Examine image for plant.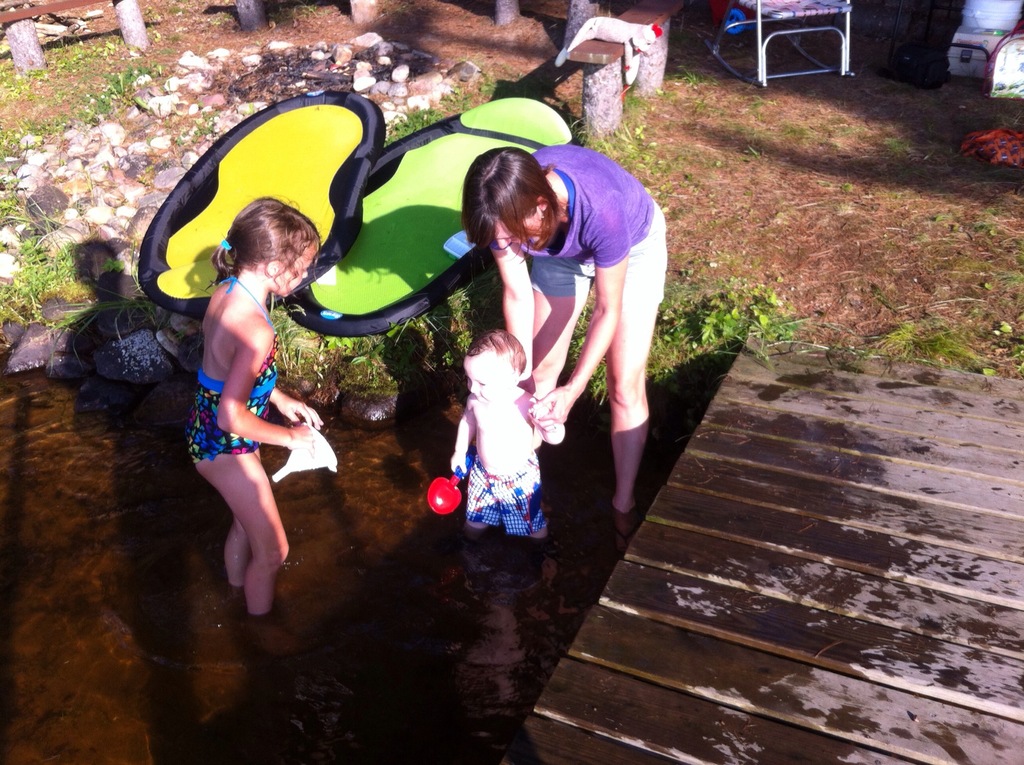
Examination result: (x1=652, y1=268, x2=792, y2=360).
